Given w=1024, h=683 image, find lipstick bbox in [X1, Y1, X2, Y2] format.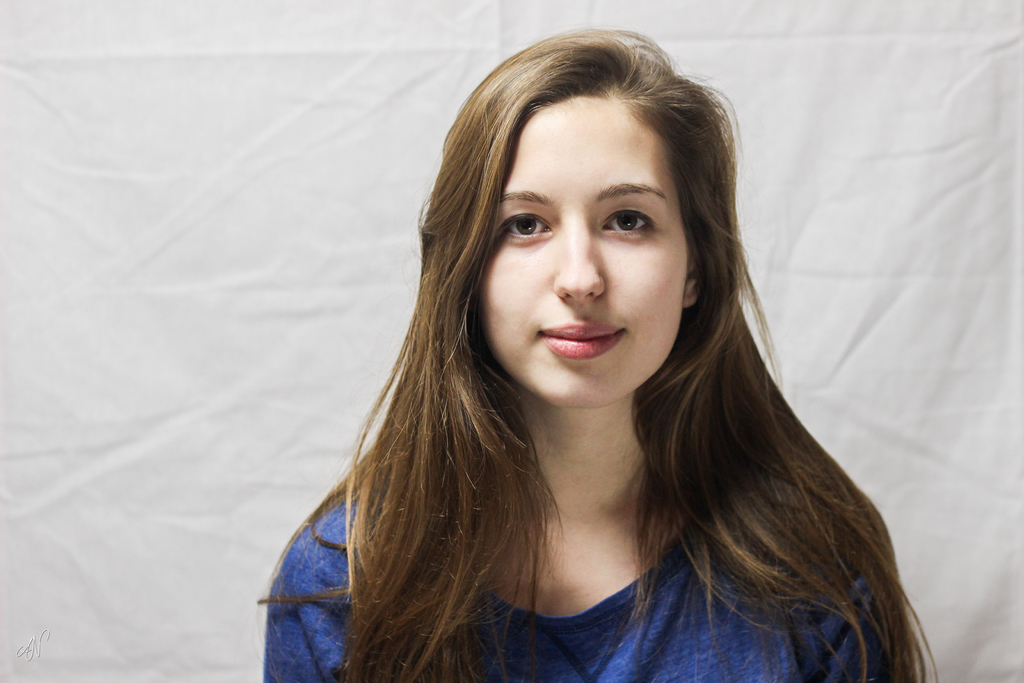
[538, 322, 626, 359].
